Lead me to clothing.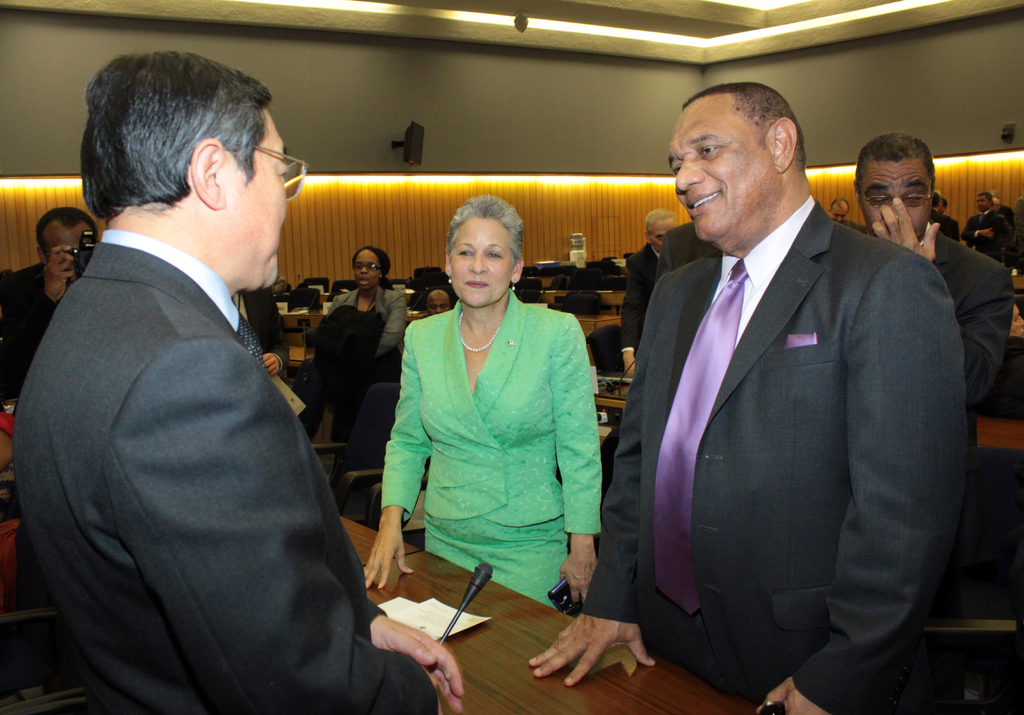
Lead to 1:261:61:398.
